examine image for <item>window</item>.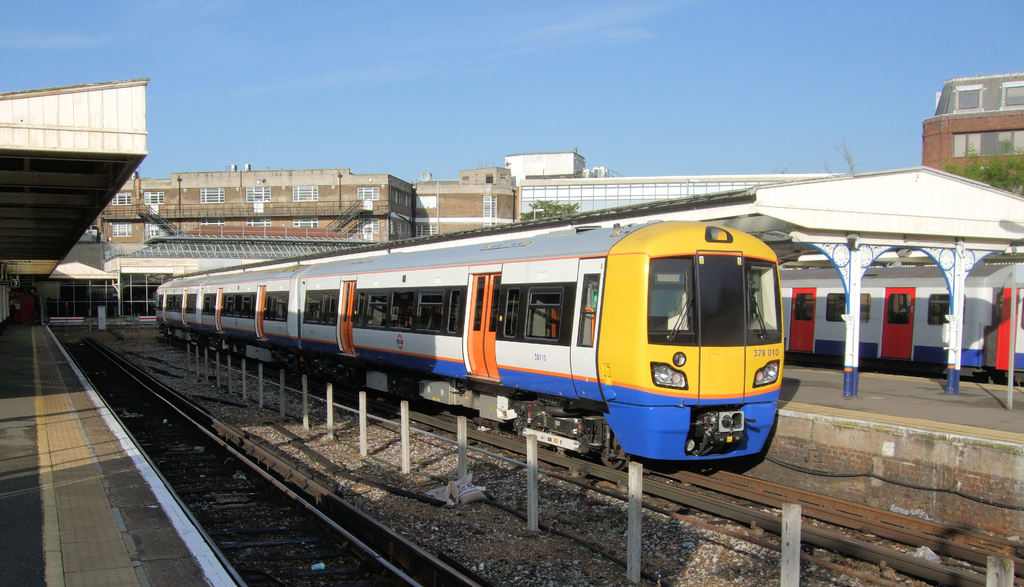
Examination result: x1=957 y1=84 x2=984 y2=108.
